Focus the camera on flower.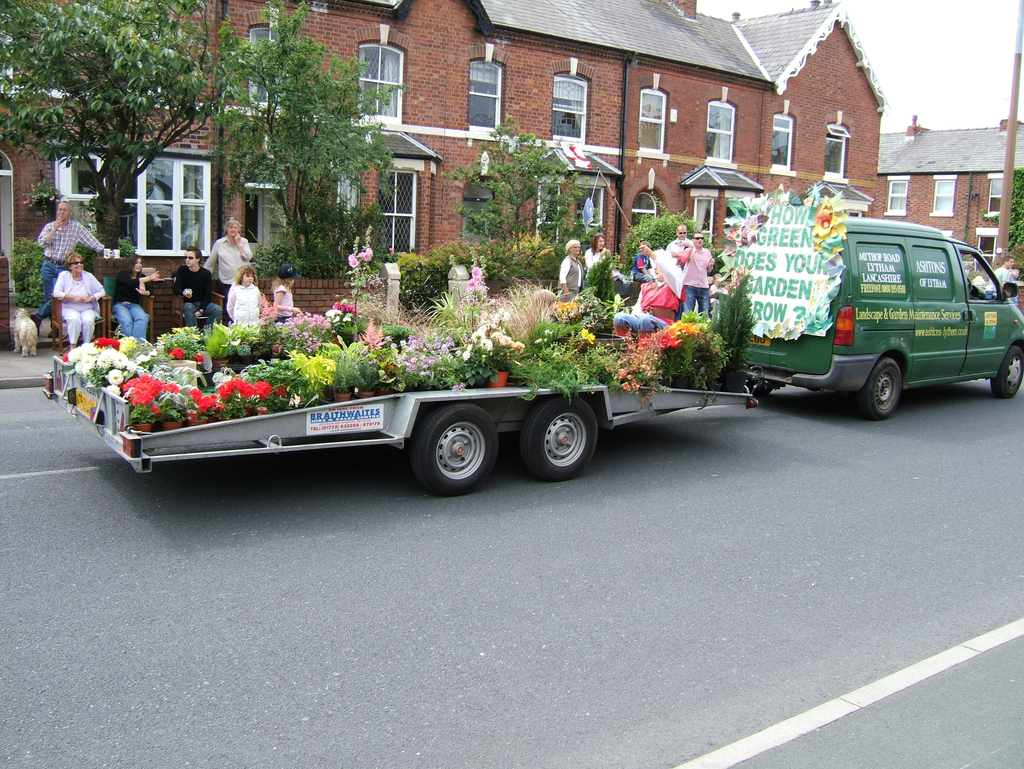
Focus region: 170,348,184,361.
